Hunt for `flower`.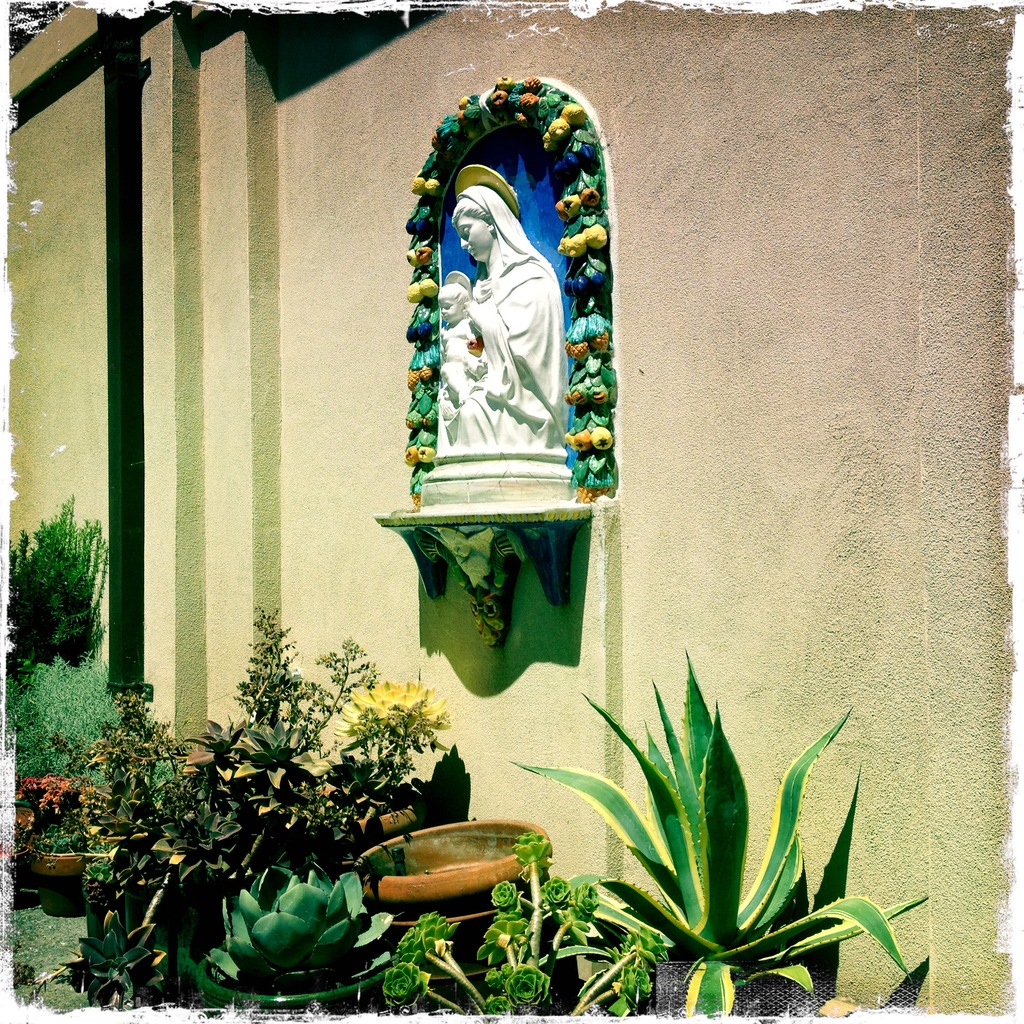
Hunted down at (x1=625, y1=961, x2=646, y2=990).
